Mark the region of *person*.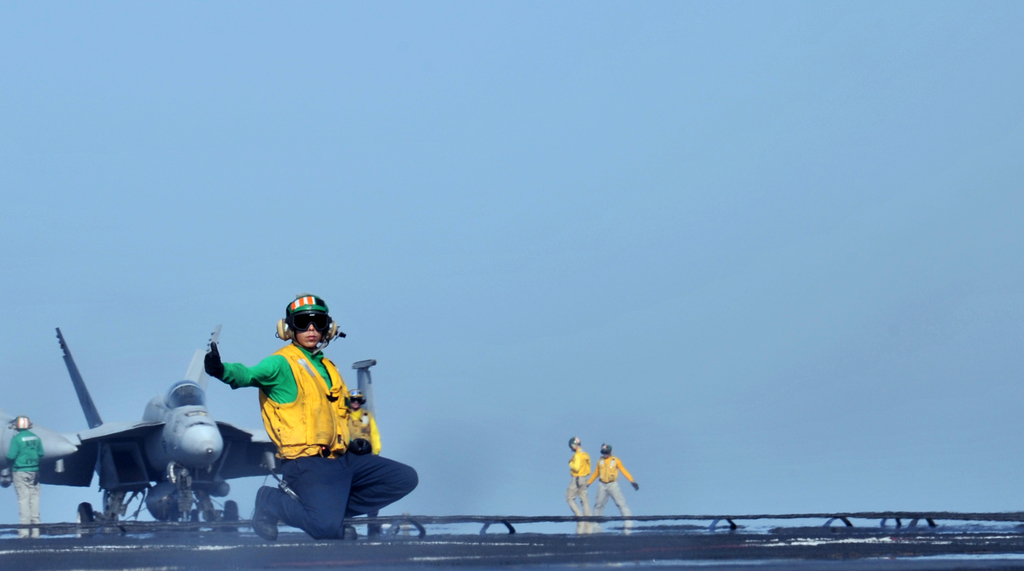
Region: box(1, 418, 47, 538).
